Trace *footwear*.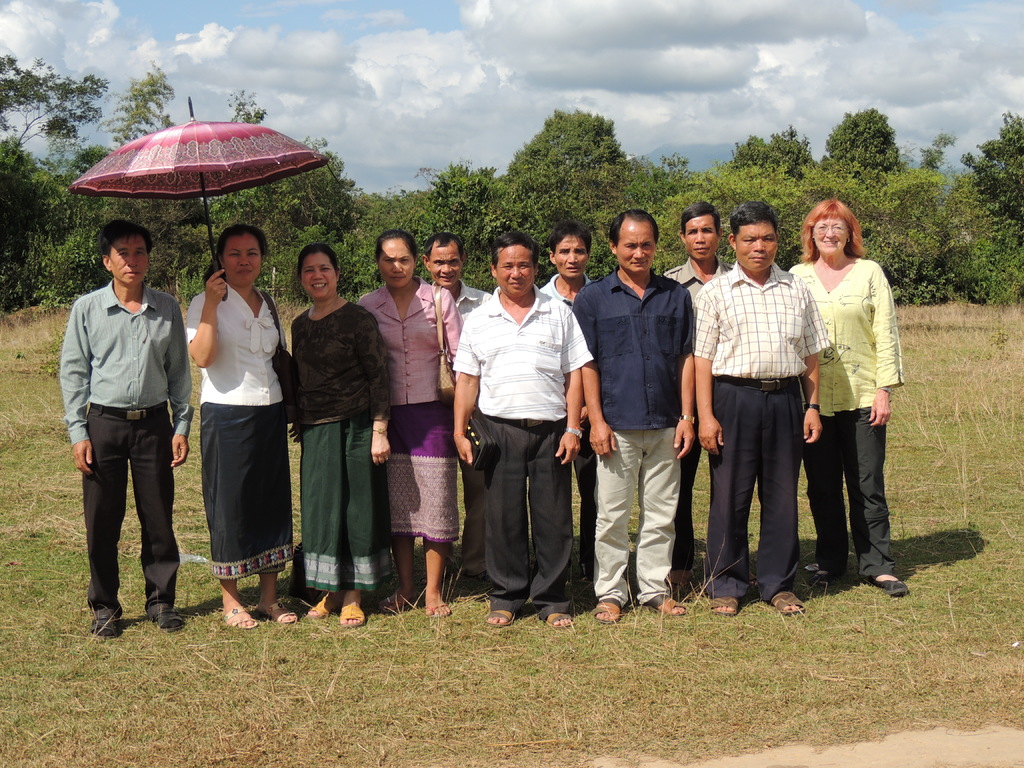
Traced to Rect(652, 595, 690, 615).
